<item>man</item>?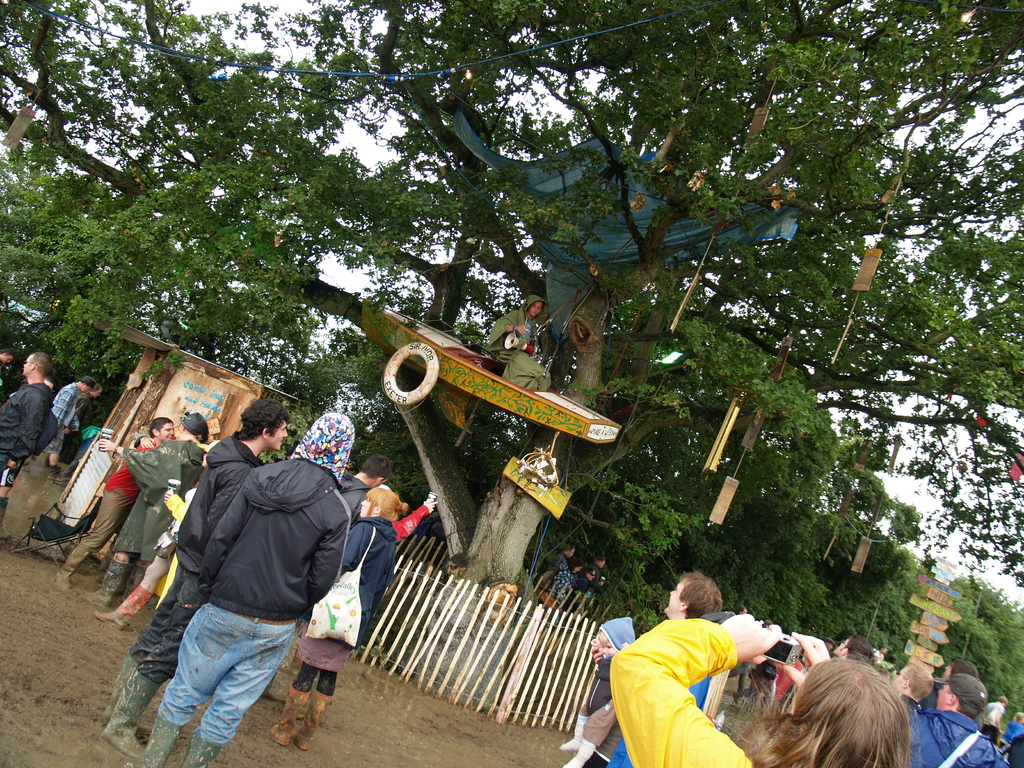
crop(578, 570, 727, 767)
